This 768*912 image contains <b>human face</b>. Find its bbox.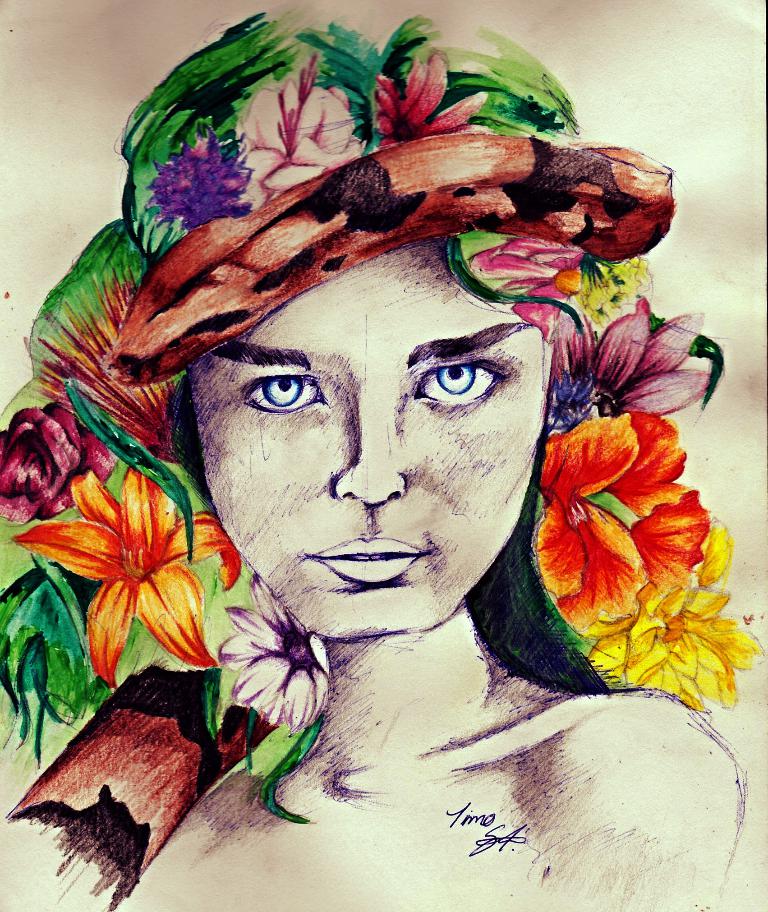
187:243:542:636.
